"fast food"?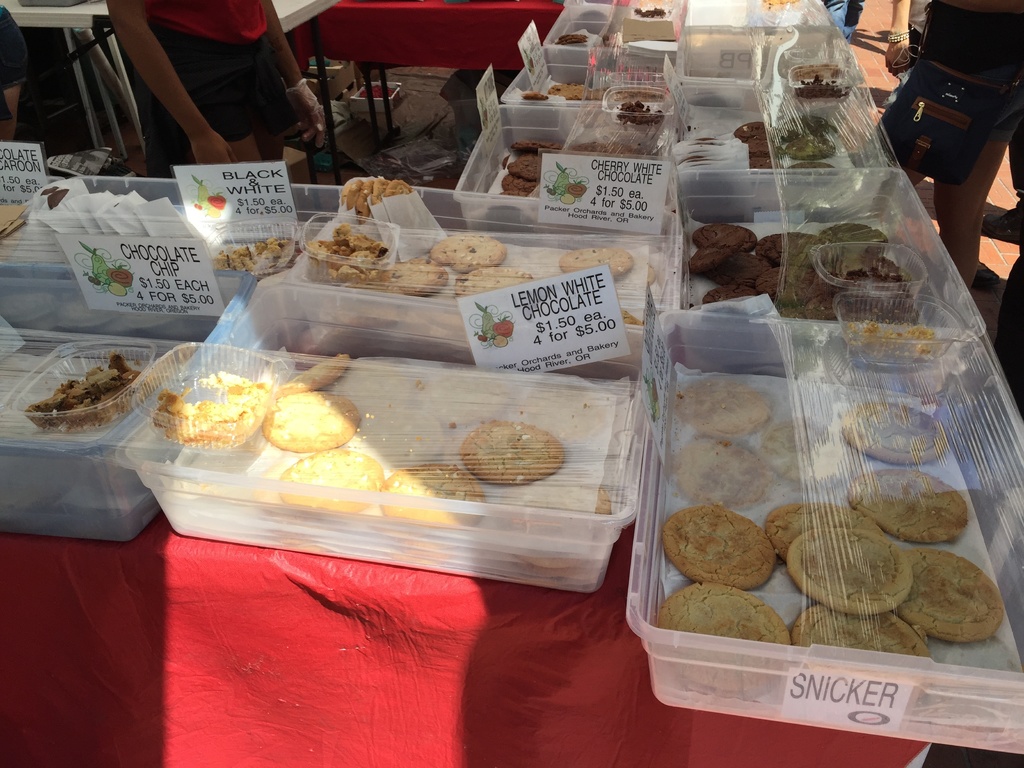
bbox=(380, 462, 488, 529)
